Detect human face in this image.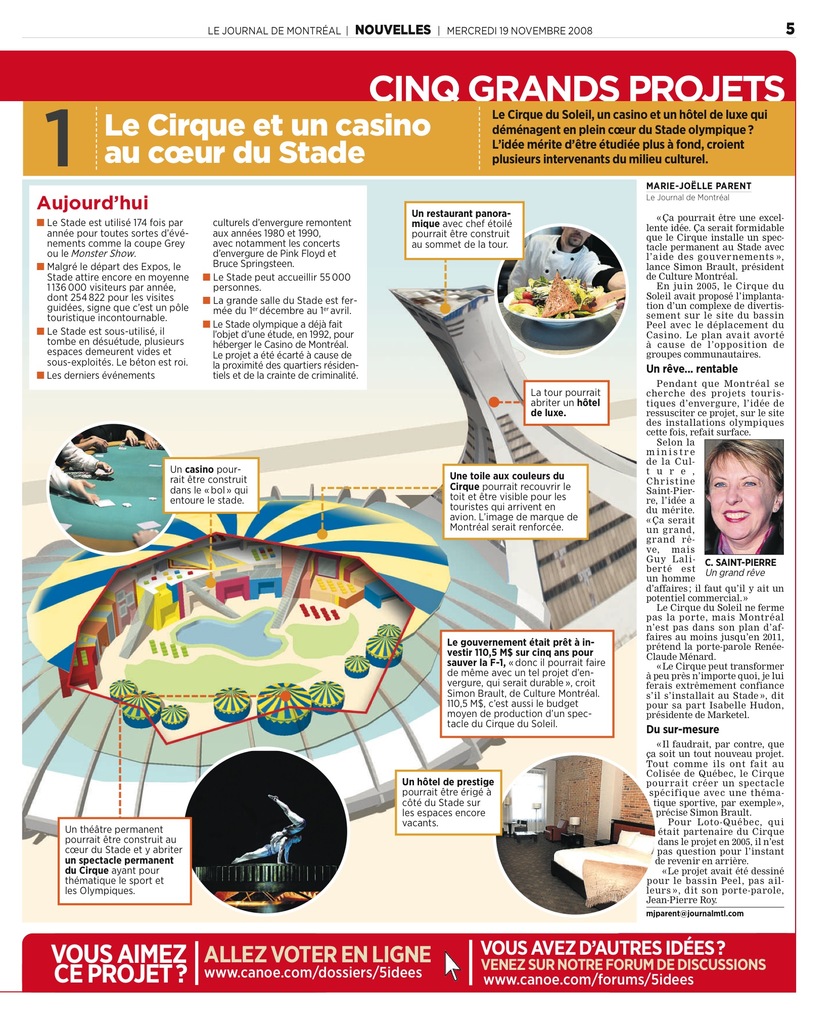
Detection: 703, 451, 787, 548.
